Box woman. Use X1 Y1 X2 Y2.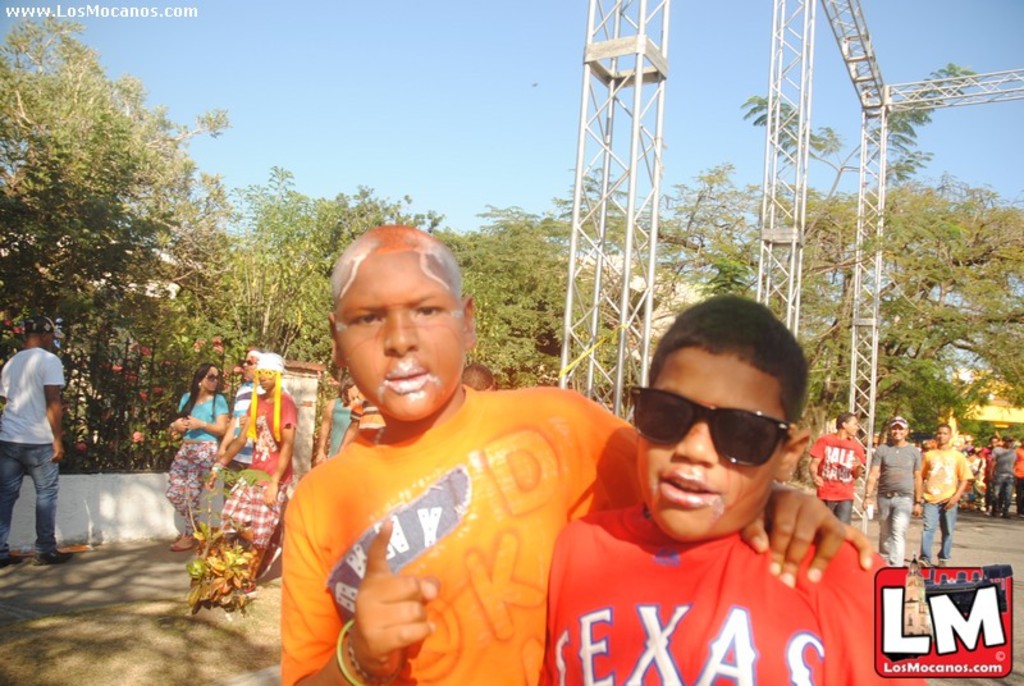
310 371 365 458.
